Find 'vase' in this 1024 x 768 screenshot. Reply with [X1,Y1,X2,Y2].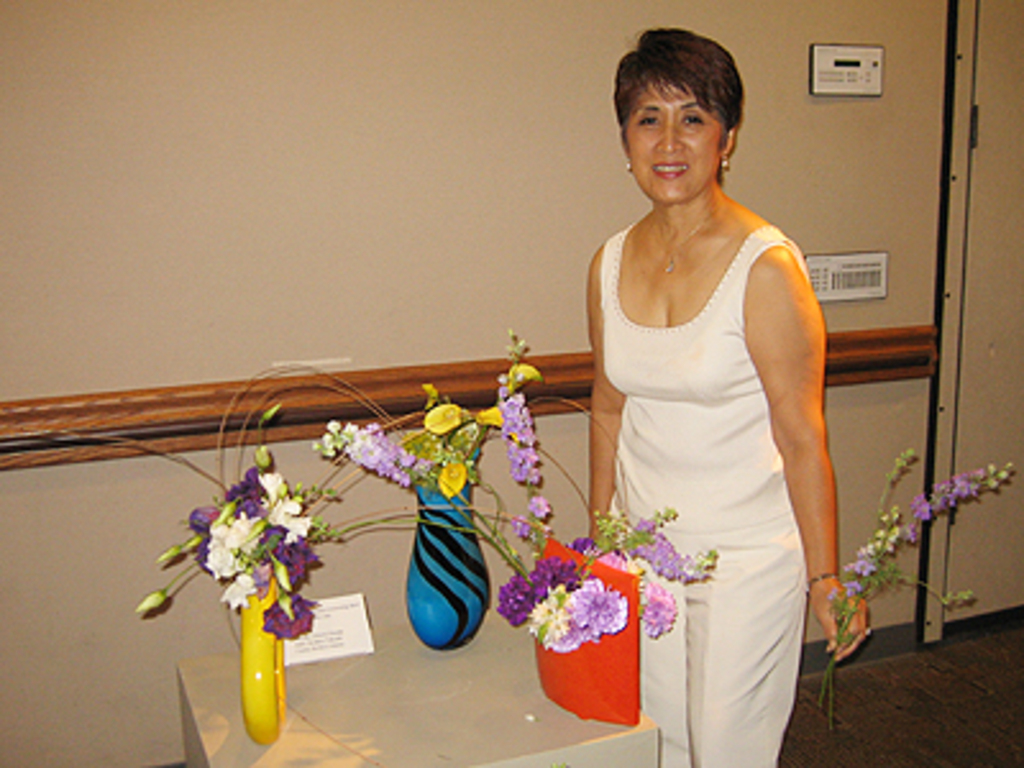
[241,581,284,745].
